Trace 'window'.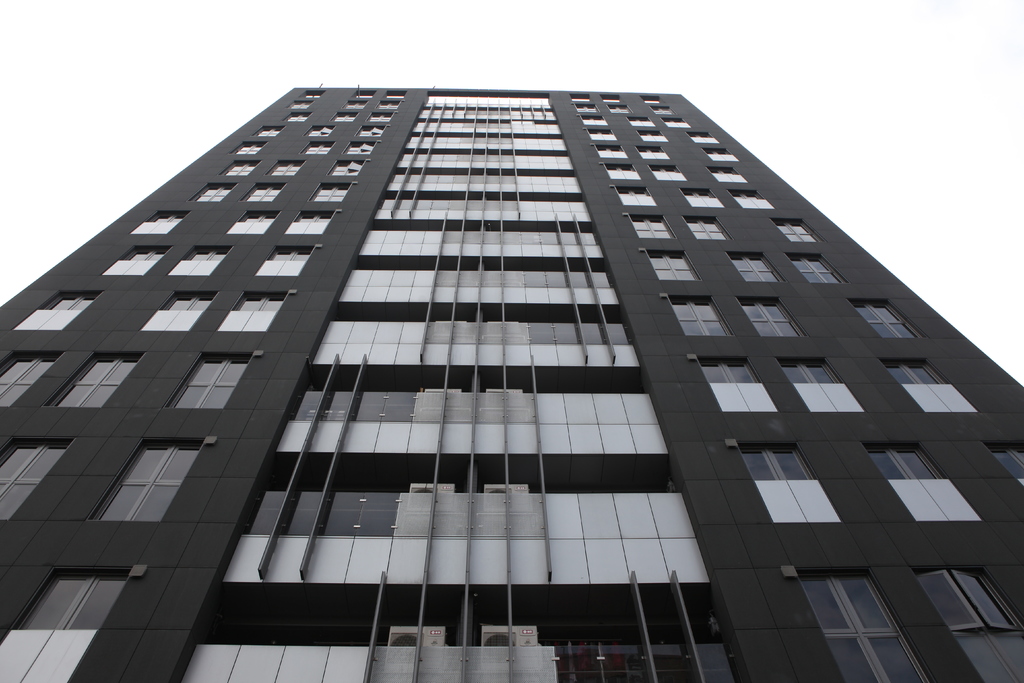
Traced to bbox(221, 160, 257, 184).
